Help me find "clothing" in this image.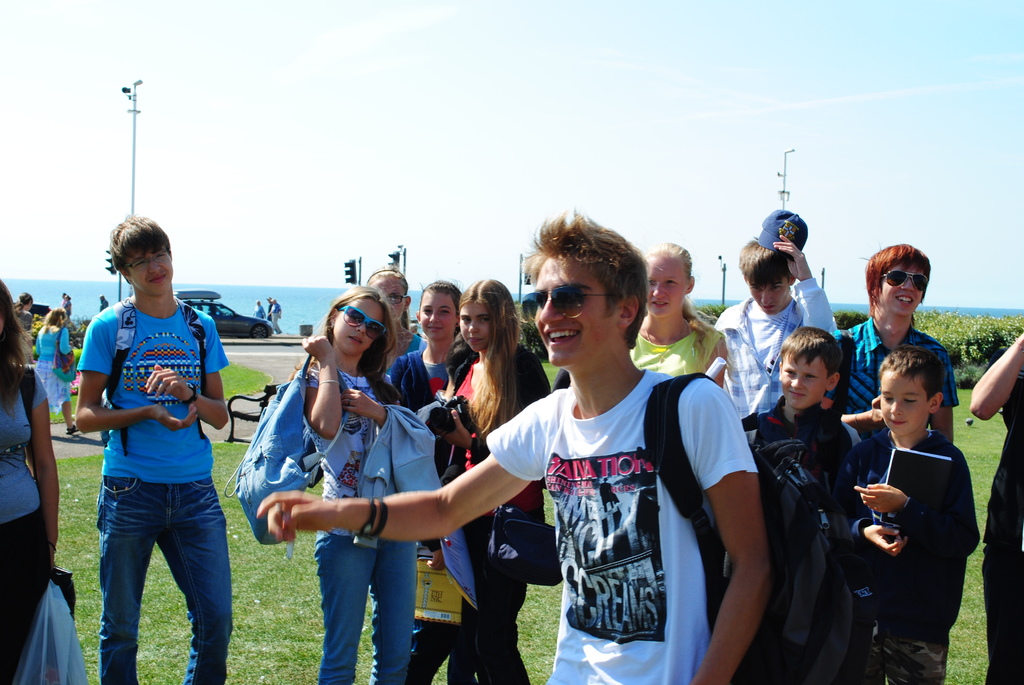
Found it: 28 321 76 429.
